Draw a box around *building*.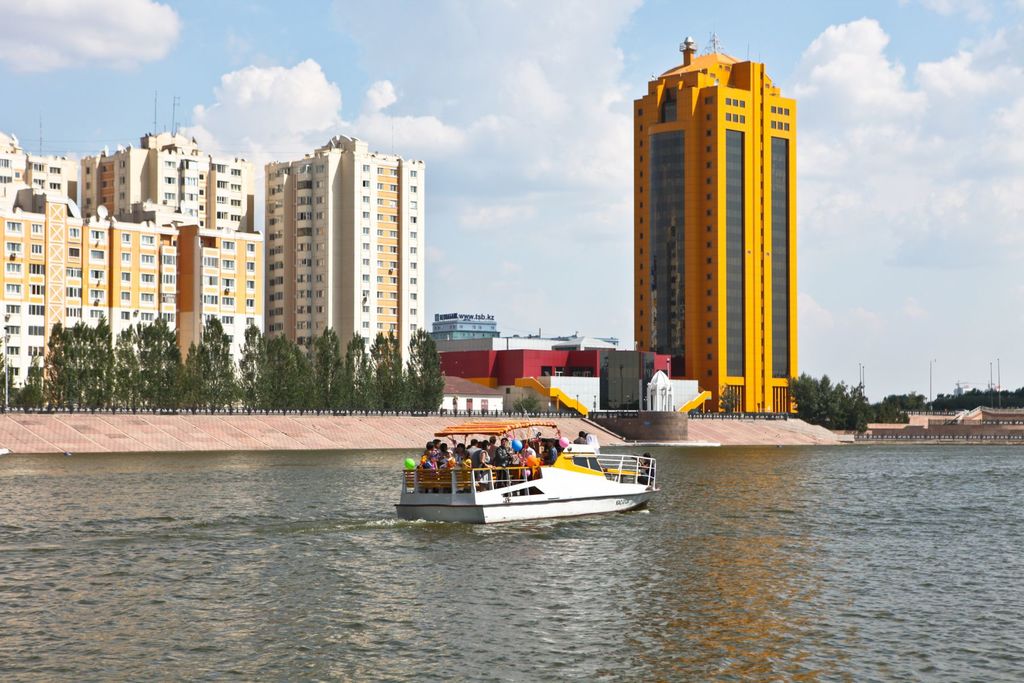
[left=634, top=34, right=797, bottom=416].
